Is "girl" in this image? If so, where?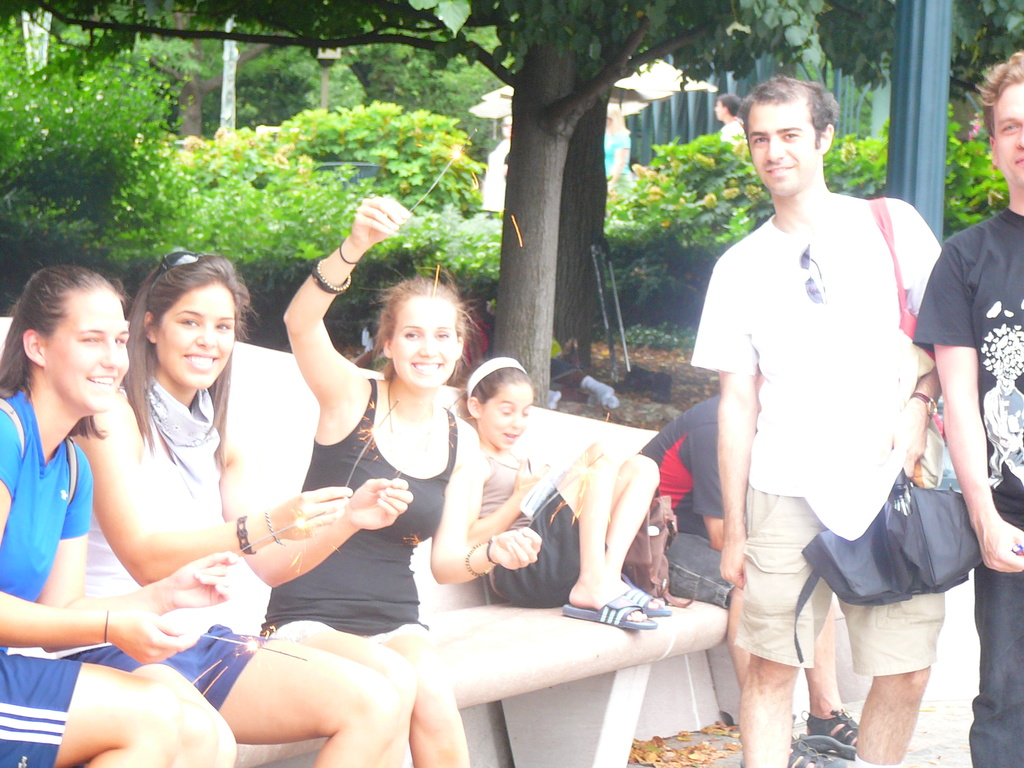
Yes, at <bbox>258, 195, 541, 767</bbox>.
